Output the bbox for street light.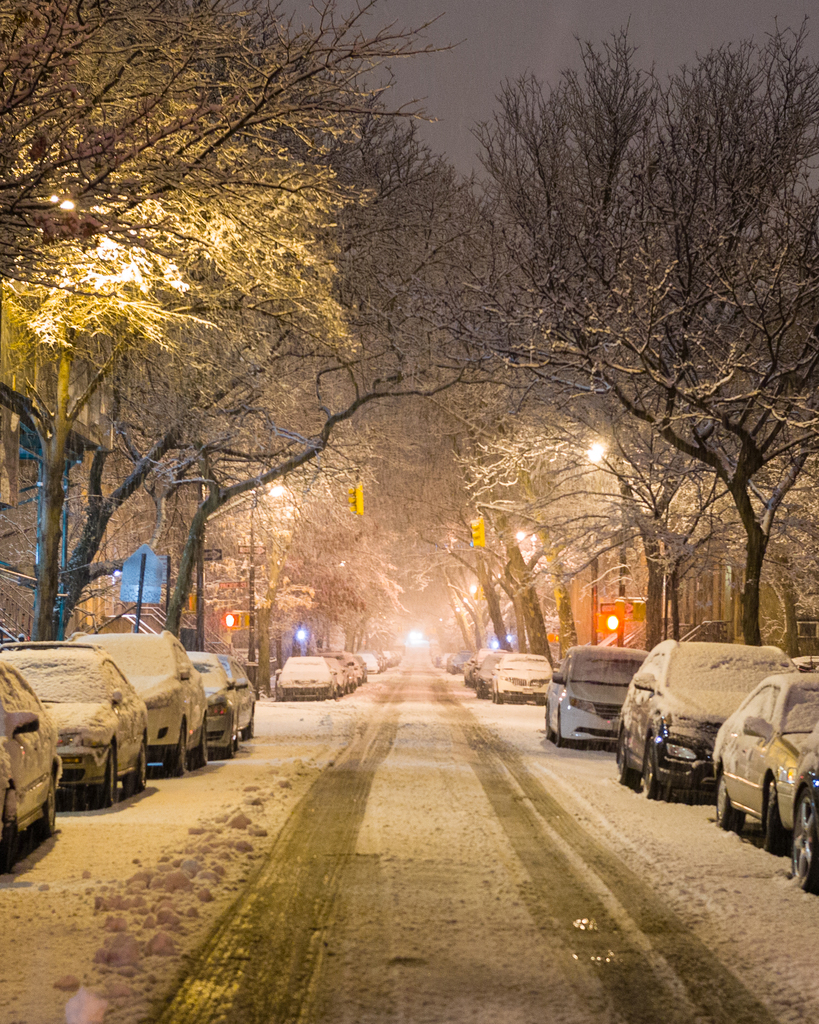
{"left": 251, "top": 456, "right": 288, "bottom": 710}.
